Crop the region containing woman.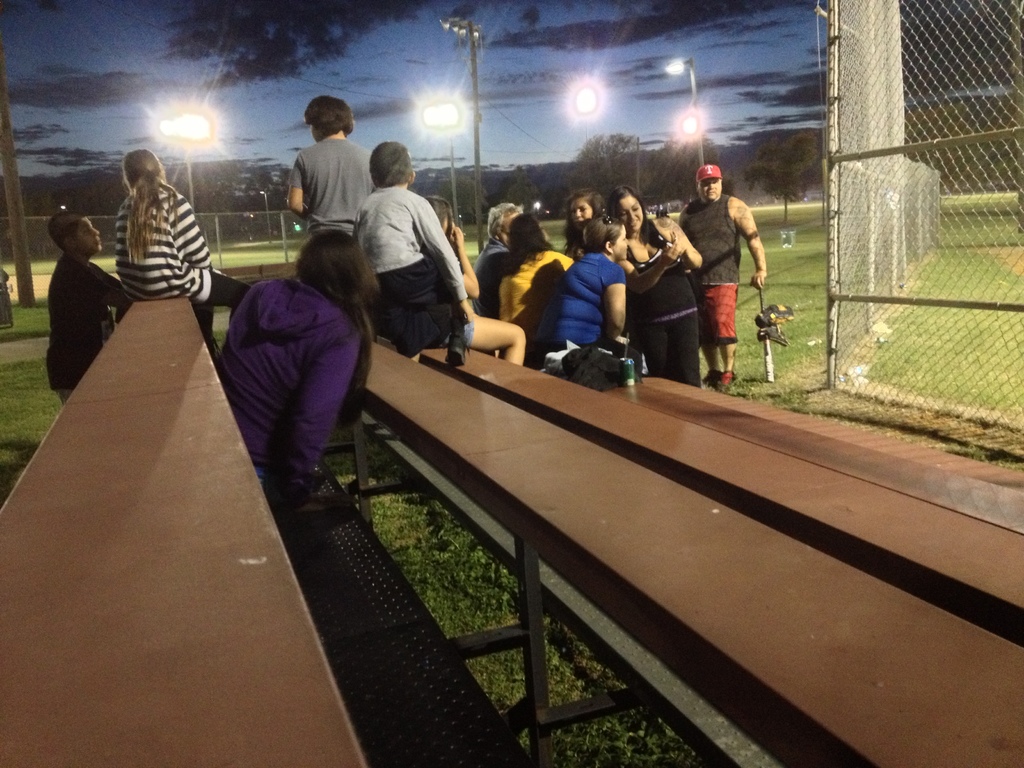
Crop region: [left=567, top=189, right=605, bottom=259].
